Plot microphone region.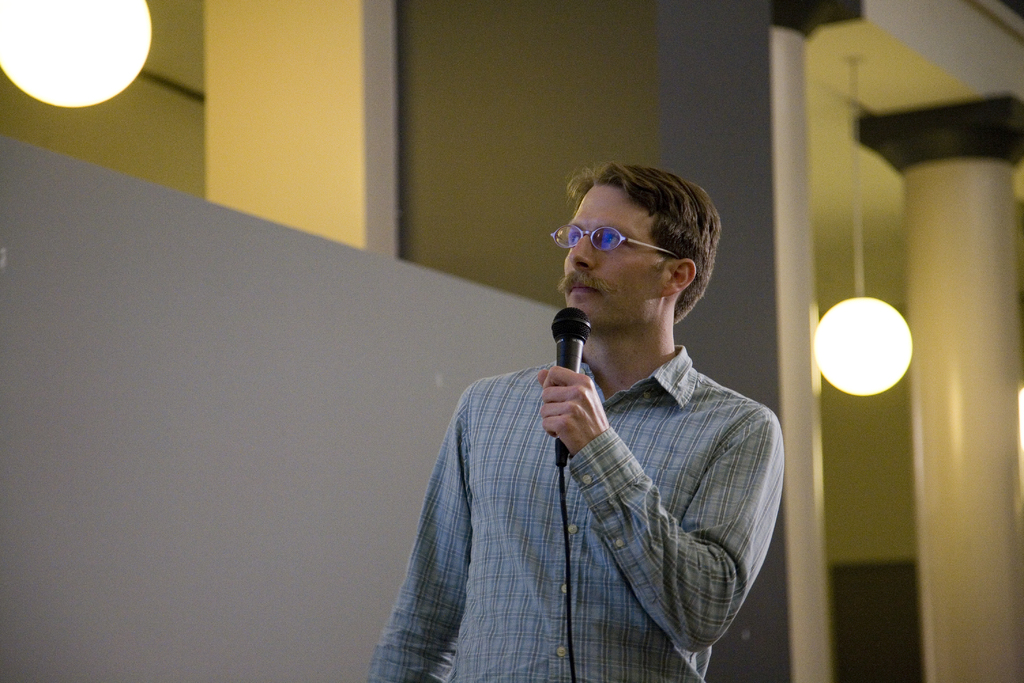
Plotted at (x1=548, y1=302, x2=597, y2=466).
